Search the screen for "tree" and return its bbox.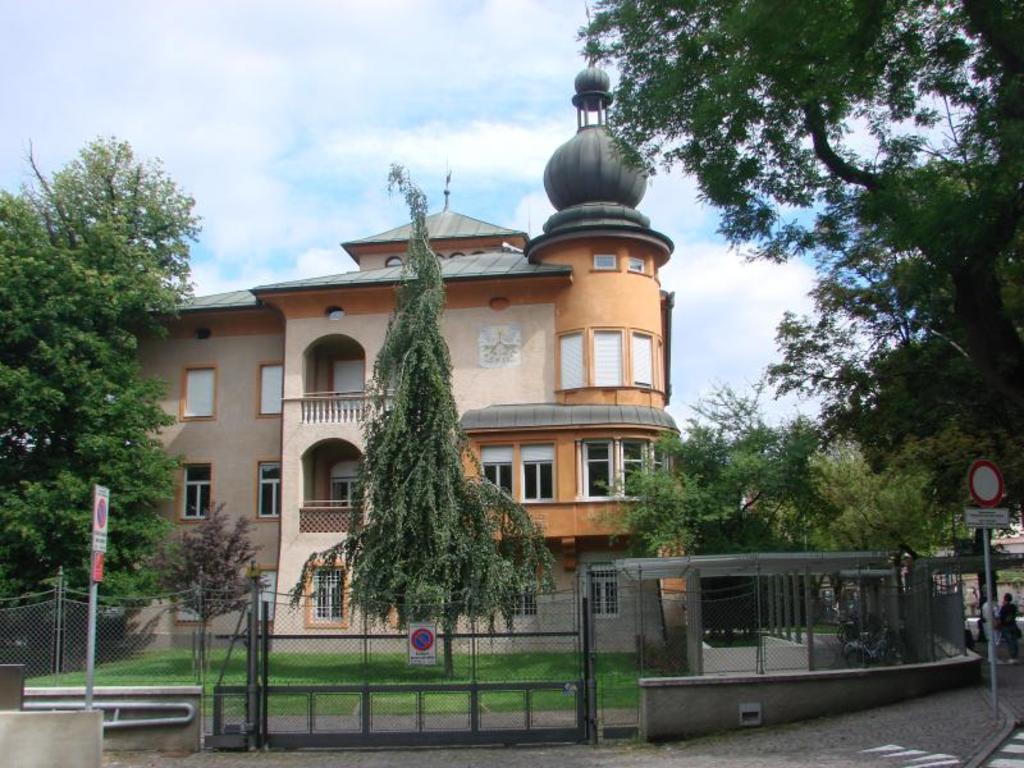
Found: bbox=[283, 160, 556, 687].
